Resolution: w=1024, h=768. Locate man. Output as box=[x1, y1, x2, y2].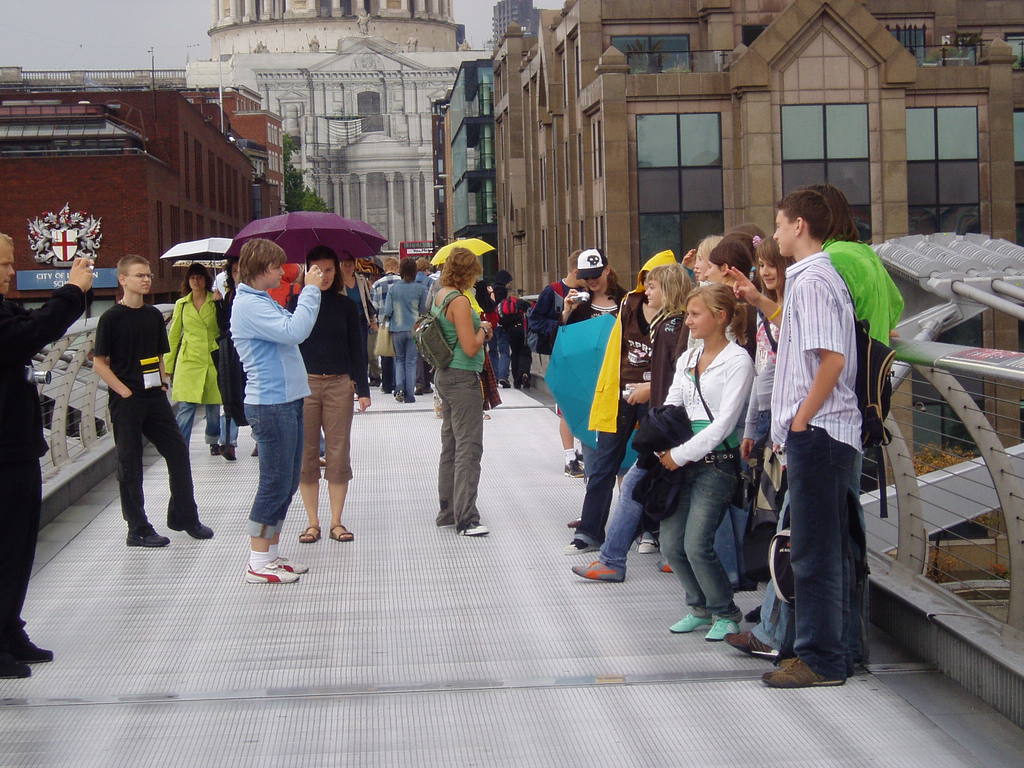
box=[305, 33, 320, 52].
